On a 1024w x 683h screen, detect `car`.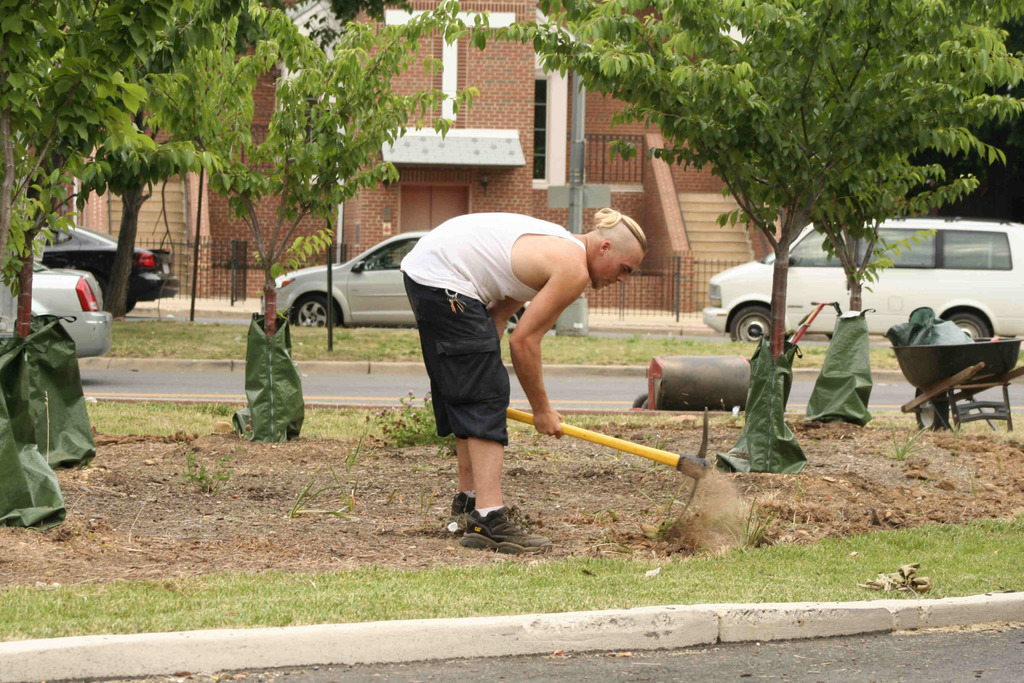
detection(0, 261, 118, 358).
